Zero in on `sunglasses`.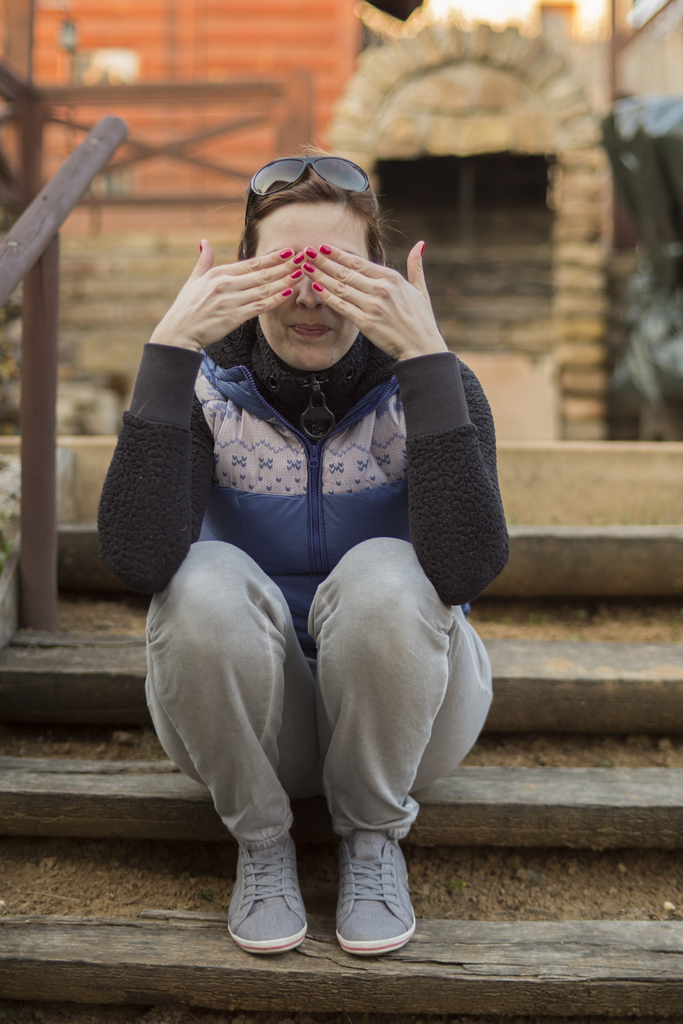
Zeroed in: rect(245, 155, 370, 228).
